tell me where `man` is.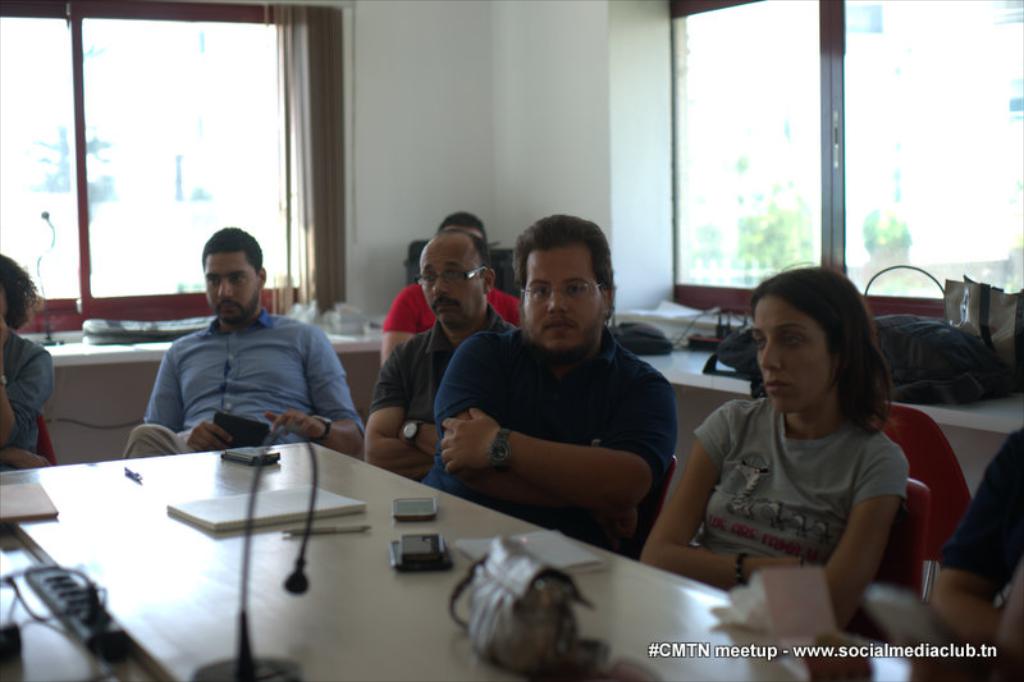
`man` is at {"x1": 122, "y1": 226, "x2": 366, "y2": 462}.
